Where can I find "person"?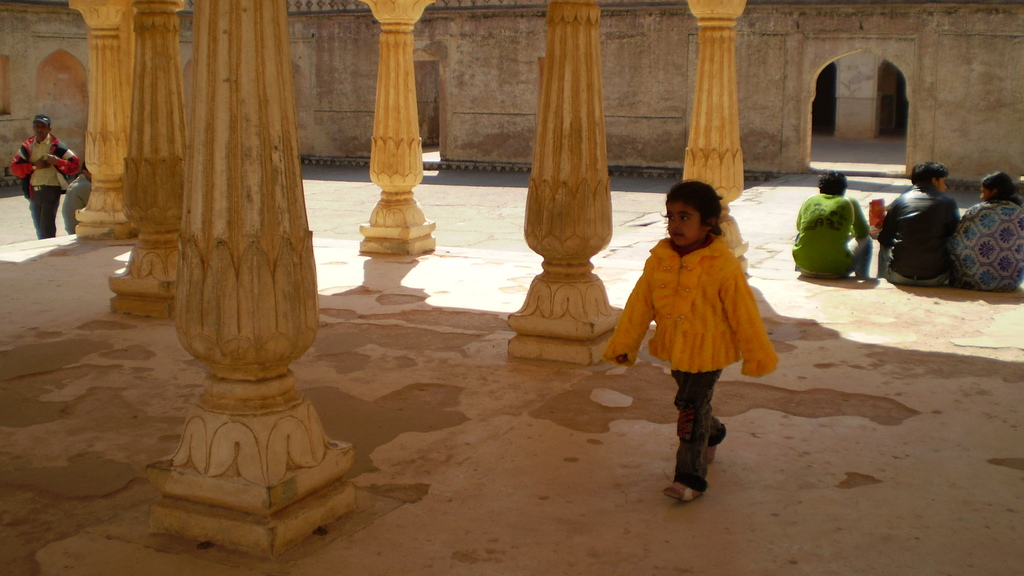
You can find it at BBox(598, 175, 773, 503).
